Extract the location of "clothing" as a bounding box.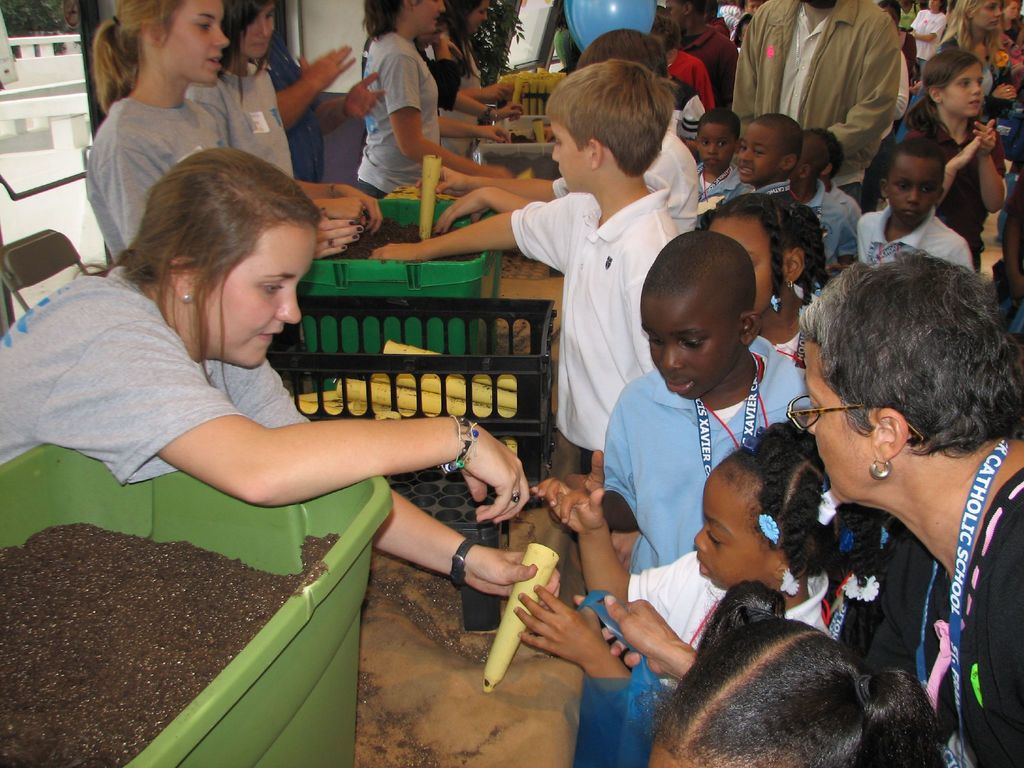
region(268, 31, 328, 180).
